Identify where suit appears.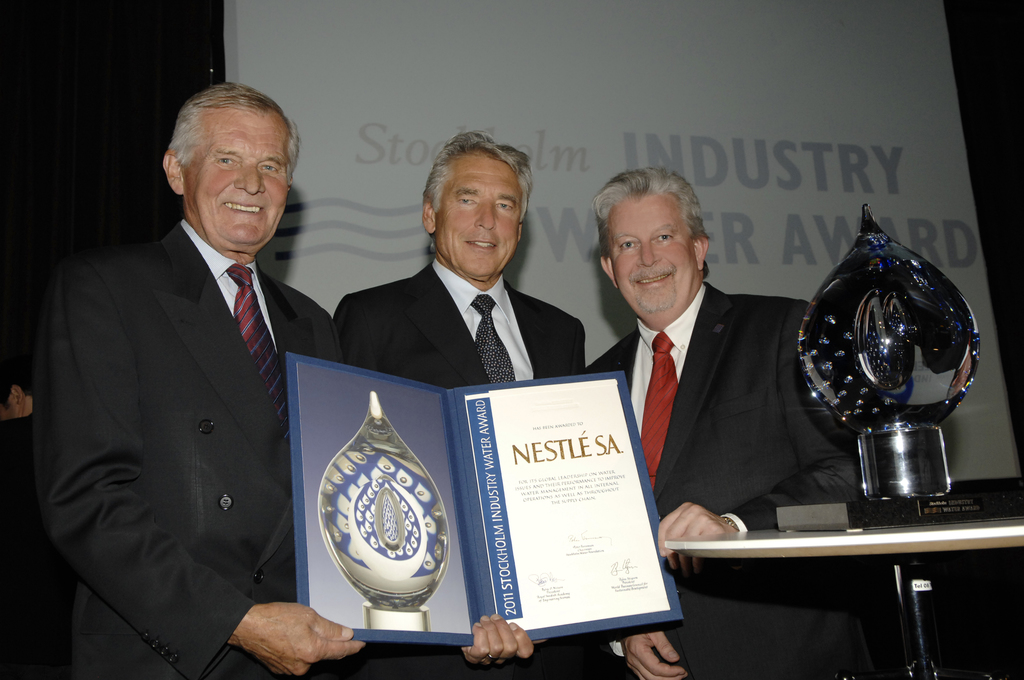
Appears at x1=586, y1=282, x2=862, y2=679.
